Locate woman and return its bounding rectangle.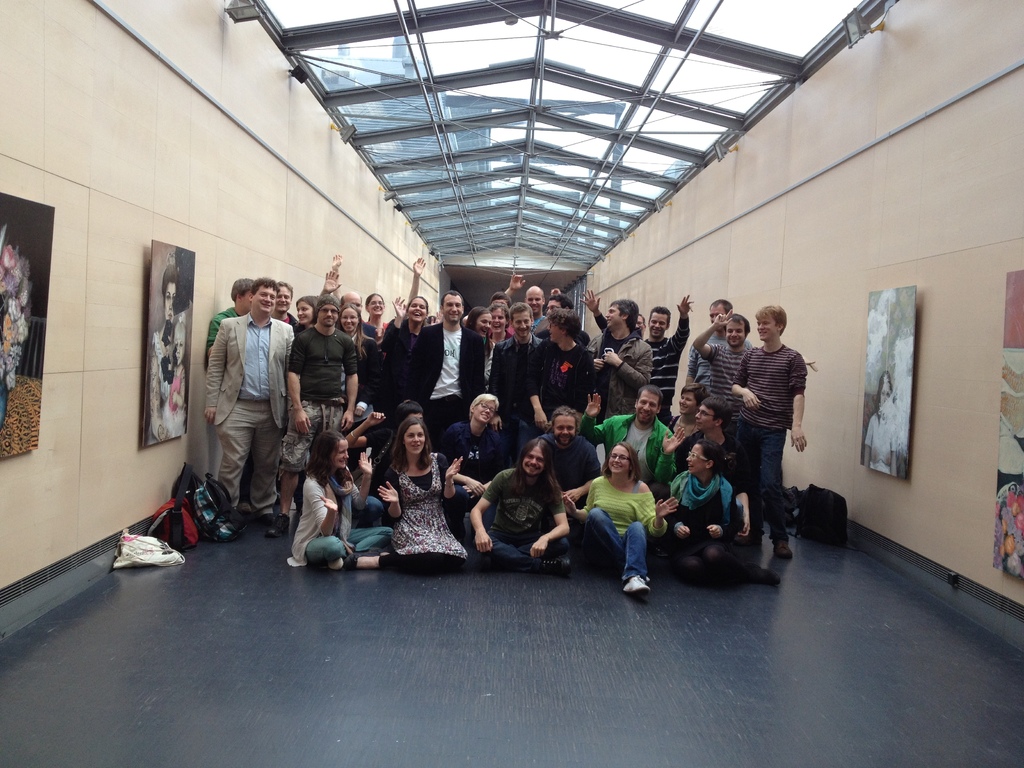
l=564, t=442, r=678, b=593.
